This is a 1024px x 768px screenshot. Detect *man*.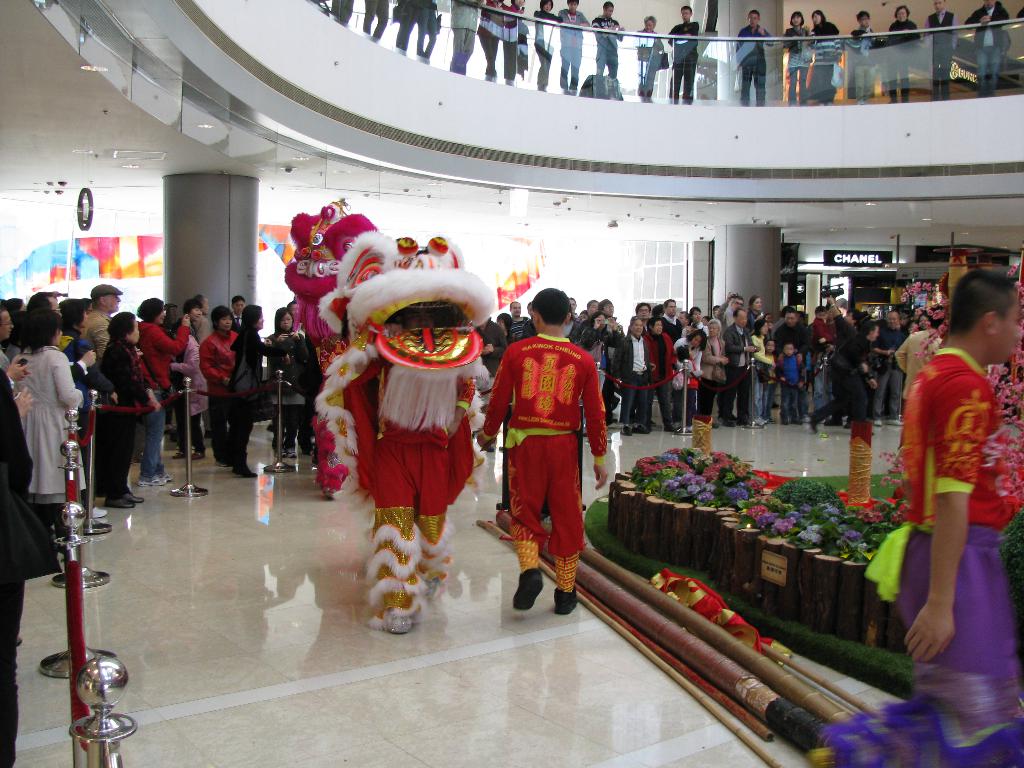
<bbox>553, 0, 590, 95</bbox>.
